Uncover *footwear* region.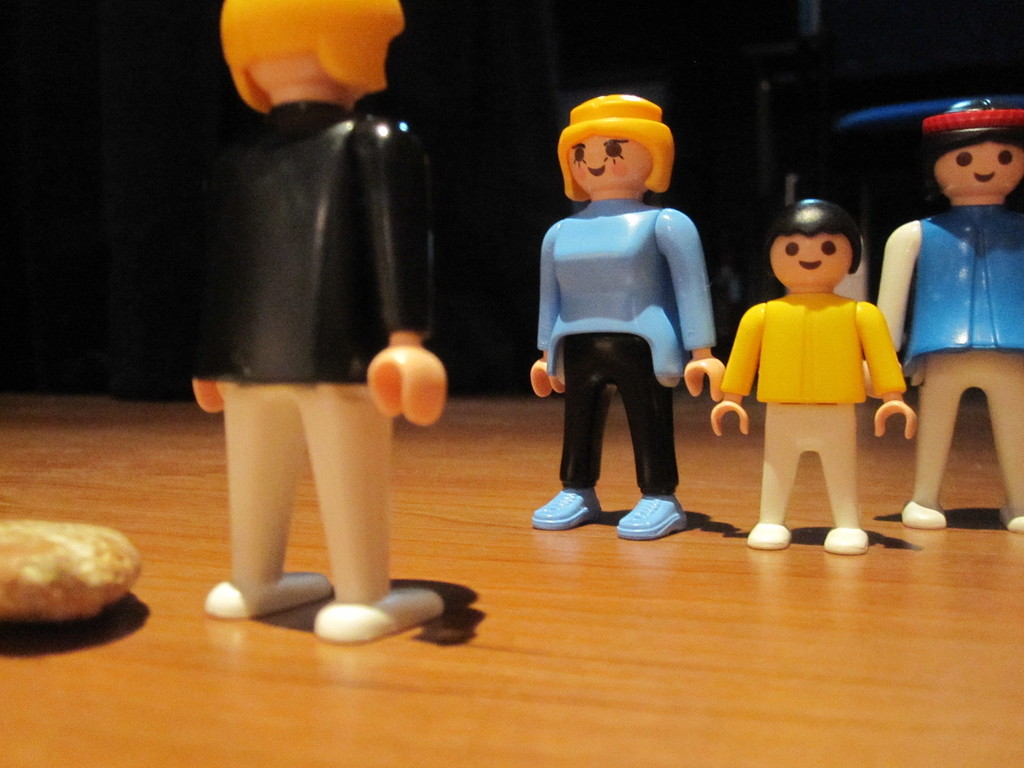
Uncovered: BBox(532, 476, 616, 542).
